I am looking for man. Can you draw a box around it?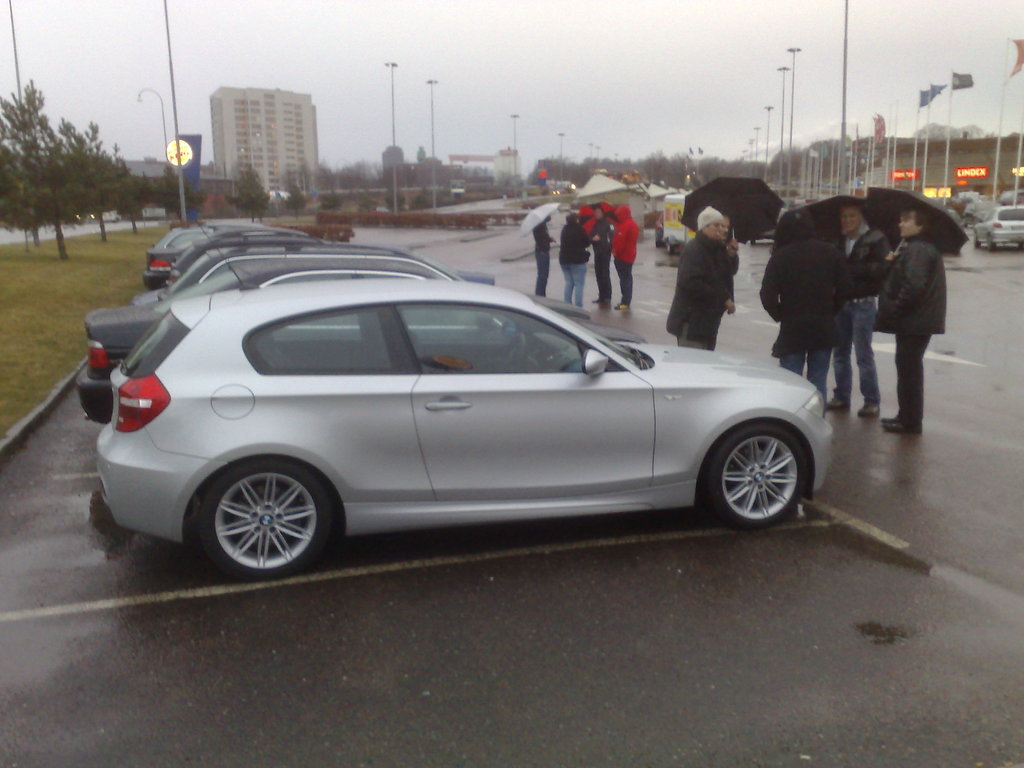
Sure, the bounding box is x1=663 y1=201 x2=732 y2=354.
